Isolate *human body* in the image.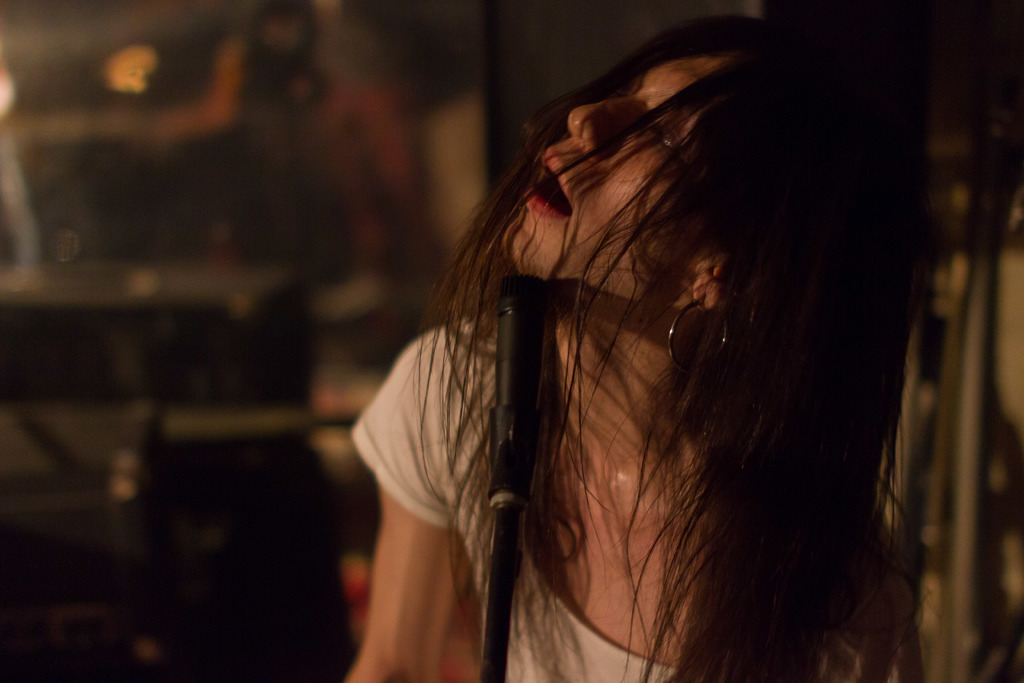
Isolated region: detection(296, 40, 930, 654).
